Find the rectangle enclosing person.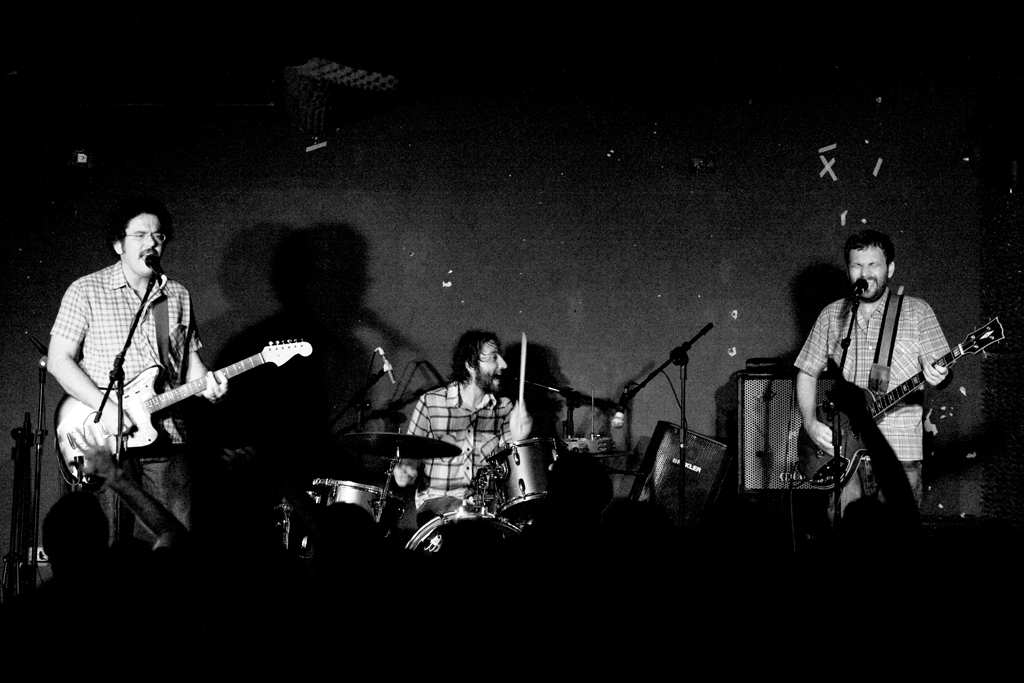
[32, 211, 245, 585].
